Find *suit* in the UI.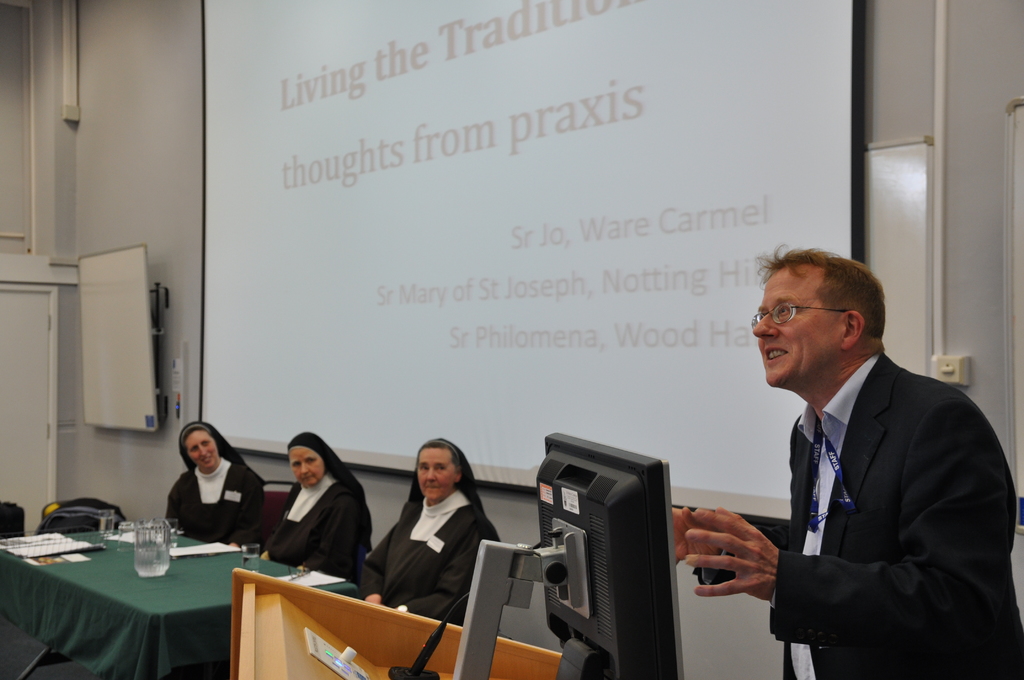
UI element at Rect(748, 334, 1000, 665).
